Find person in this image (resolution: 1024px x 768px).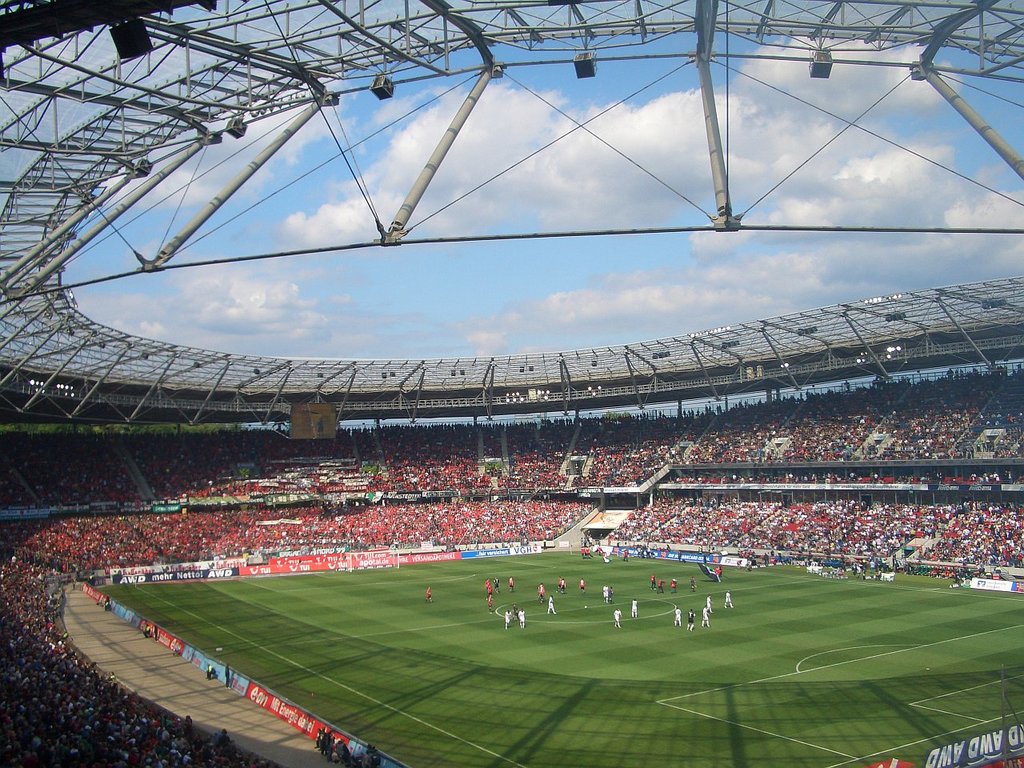
bbox(686, 606, 696, 633).
